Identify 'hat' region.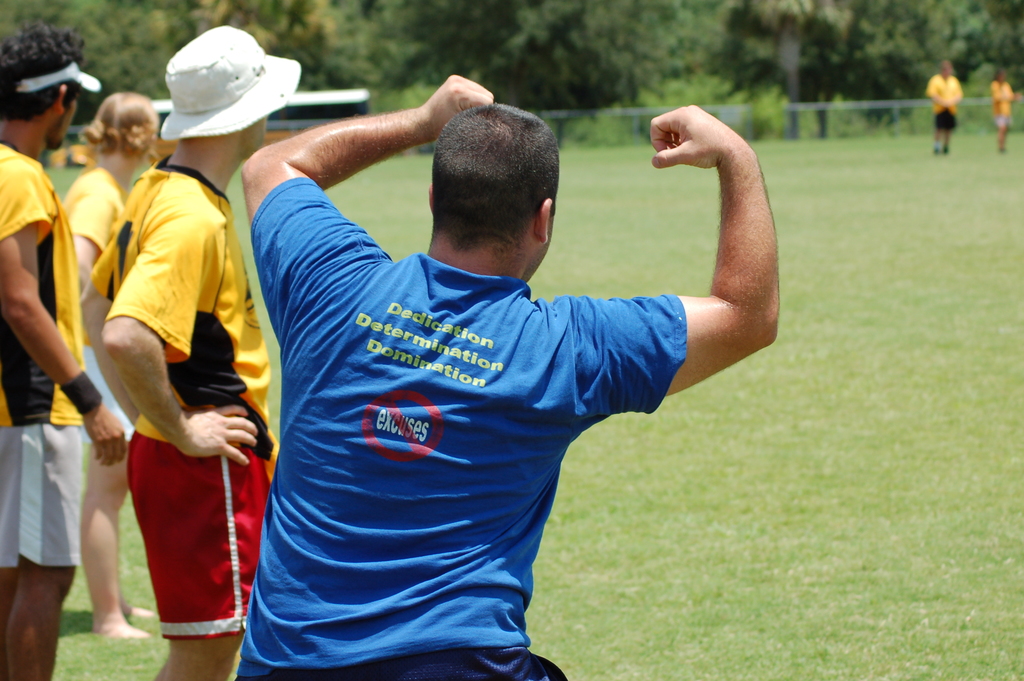
Region: bbox=(163, 21, 305, 142).
